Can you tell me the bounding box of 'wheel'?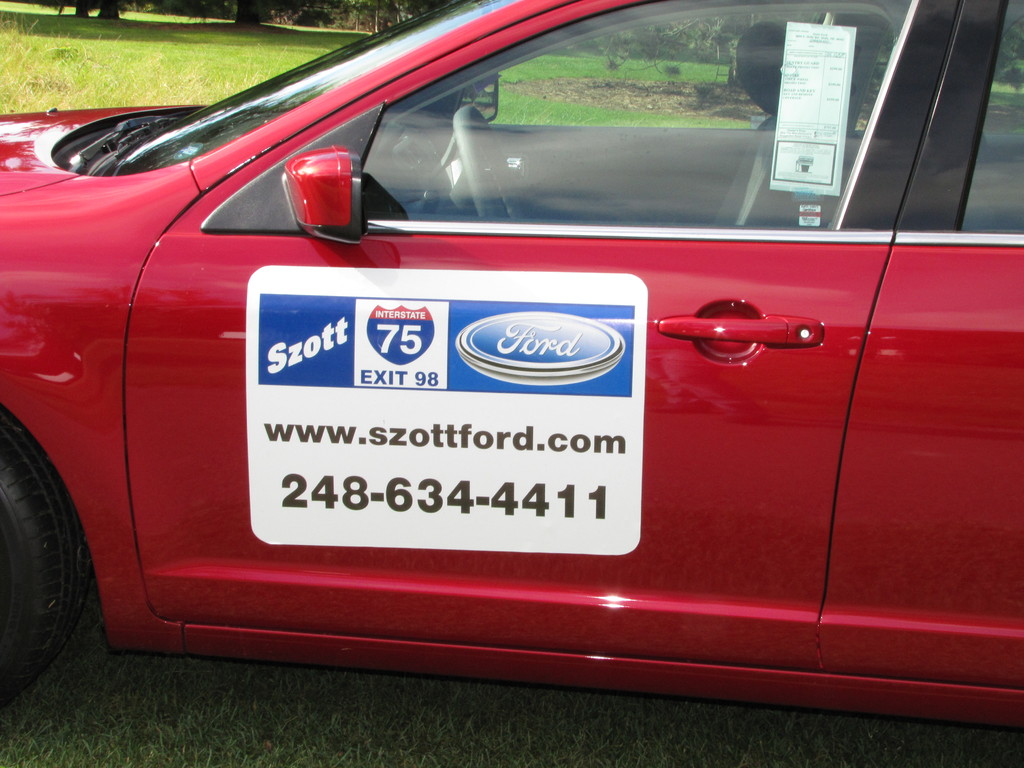
{"left": 1, "top": 439, "right": 99, "bottom": 673}.
